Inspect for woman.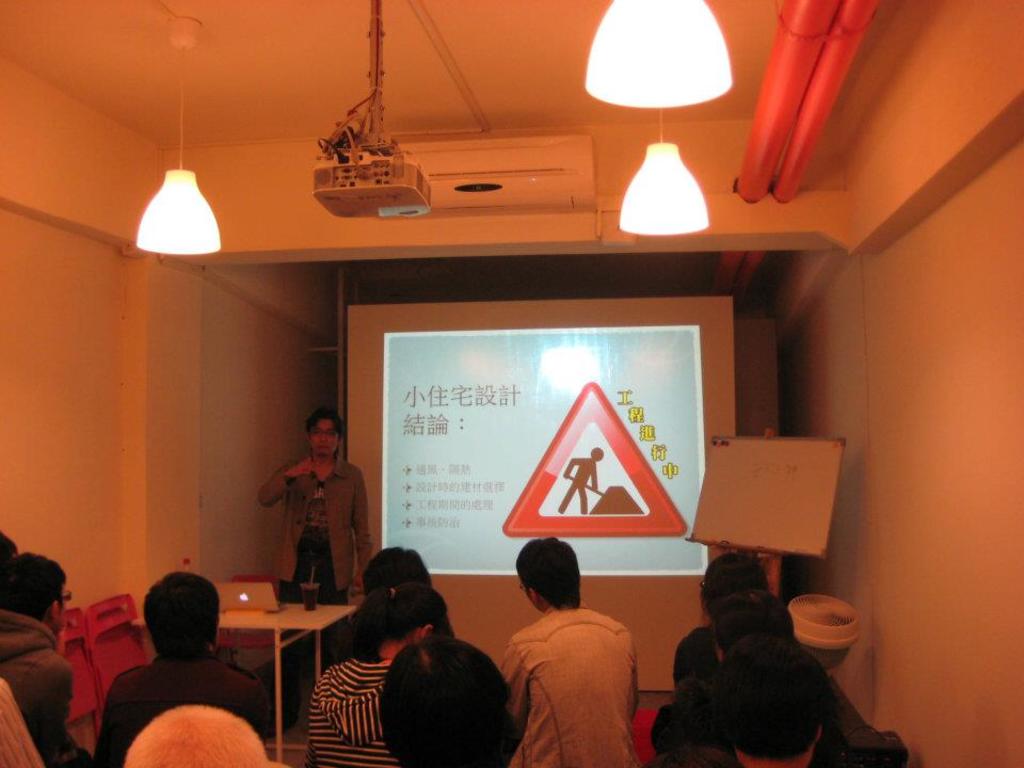
Inspection: [x1=265, y1=410, x2=375, y2=610].
